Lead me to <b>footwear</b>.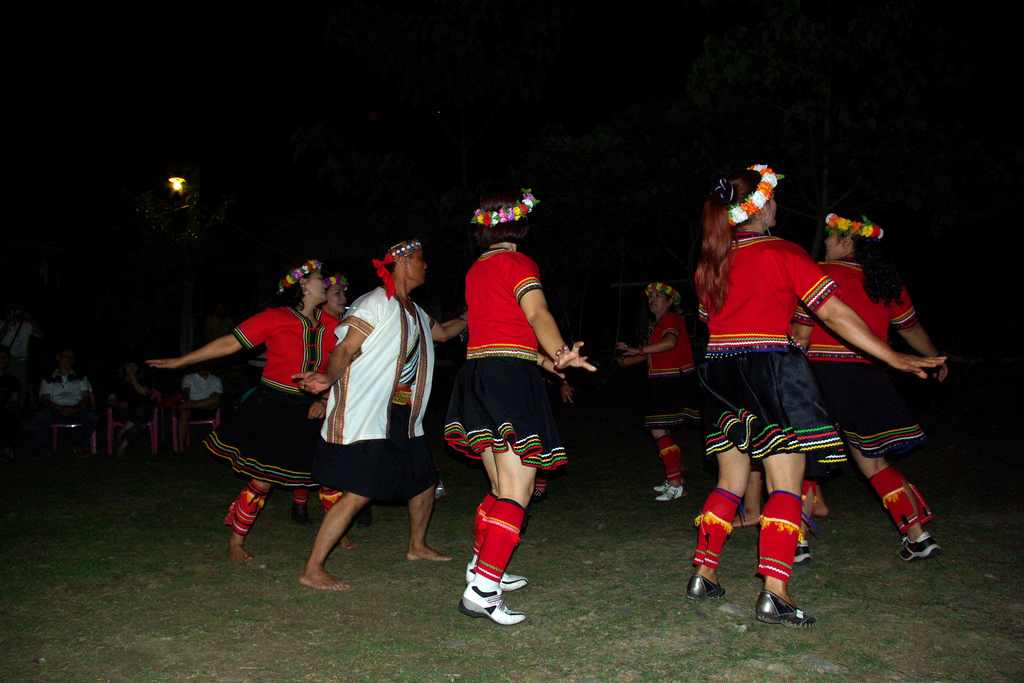
Lead to <bbox>291, 504, 303, 527</bbox>.
